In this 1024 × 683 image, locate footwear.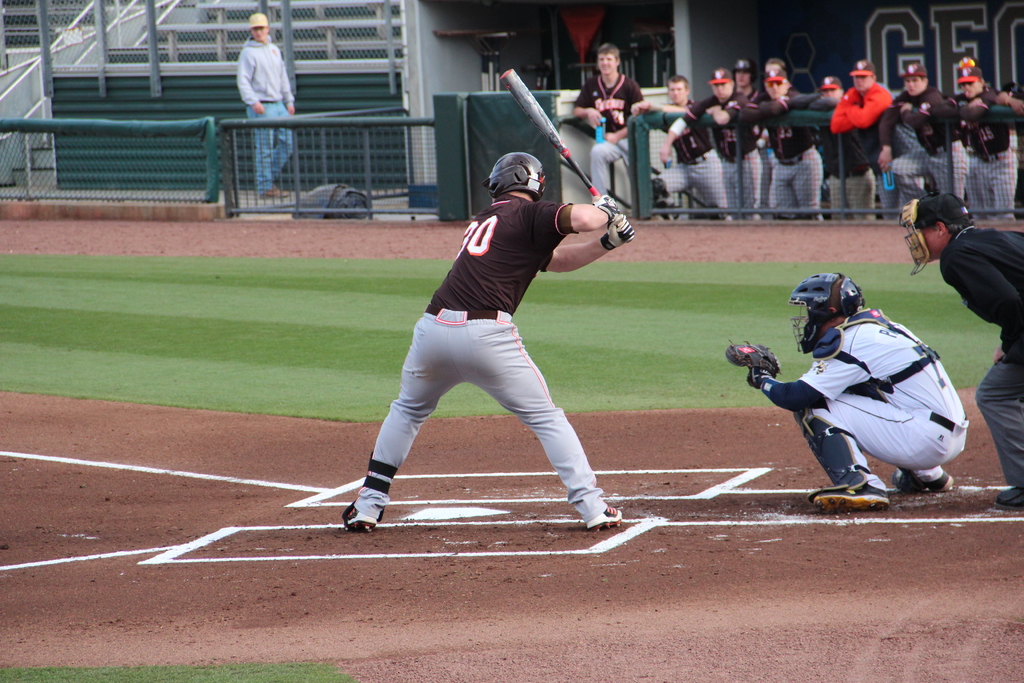
Bounding box: {"x1": 998, "y1": 477, "x2": 1023, "y2": 511}.
